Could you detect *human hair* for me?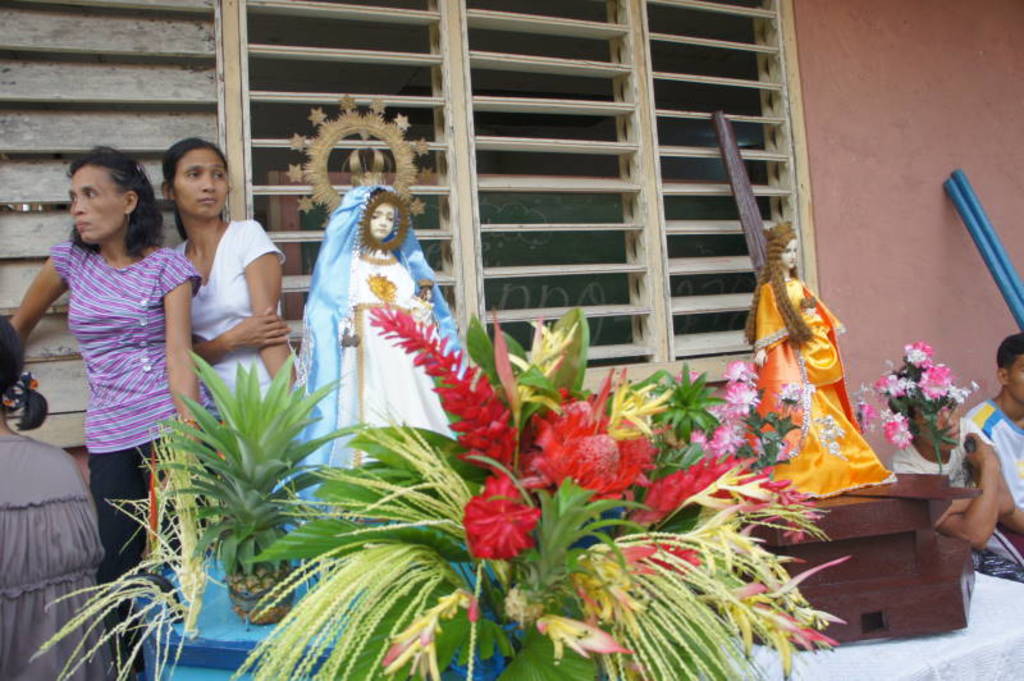
Detection result: rect(67, 146, 161, 255).
